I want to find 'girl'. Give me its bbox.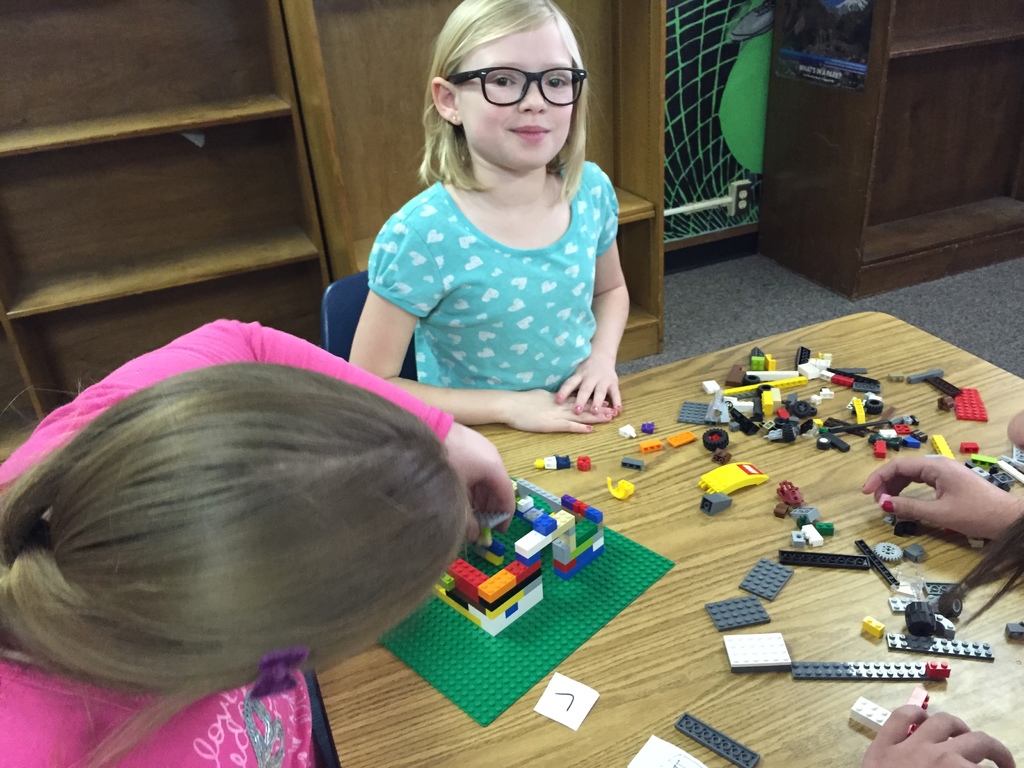
box(0, 316, 516, 767).
